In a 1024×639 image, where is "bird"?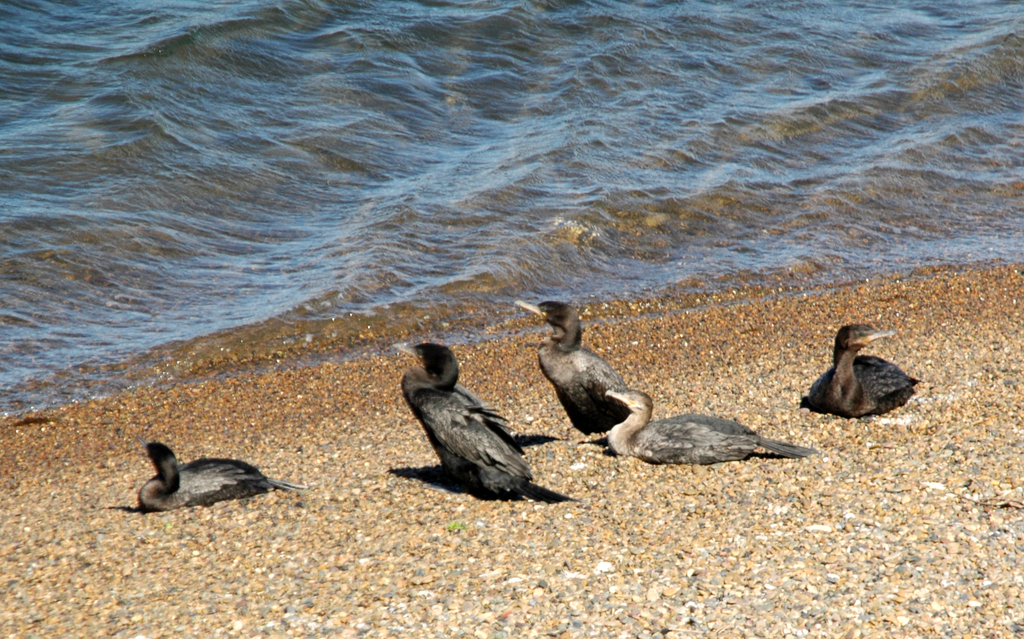
Rect(808, 317, 919, 416).
